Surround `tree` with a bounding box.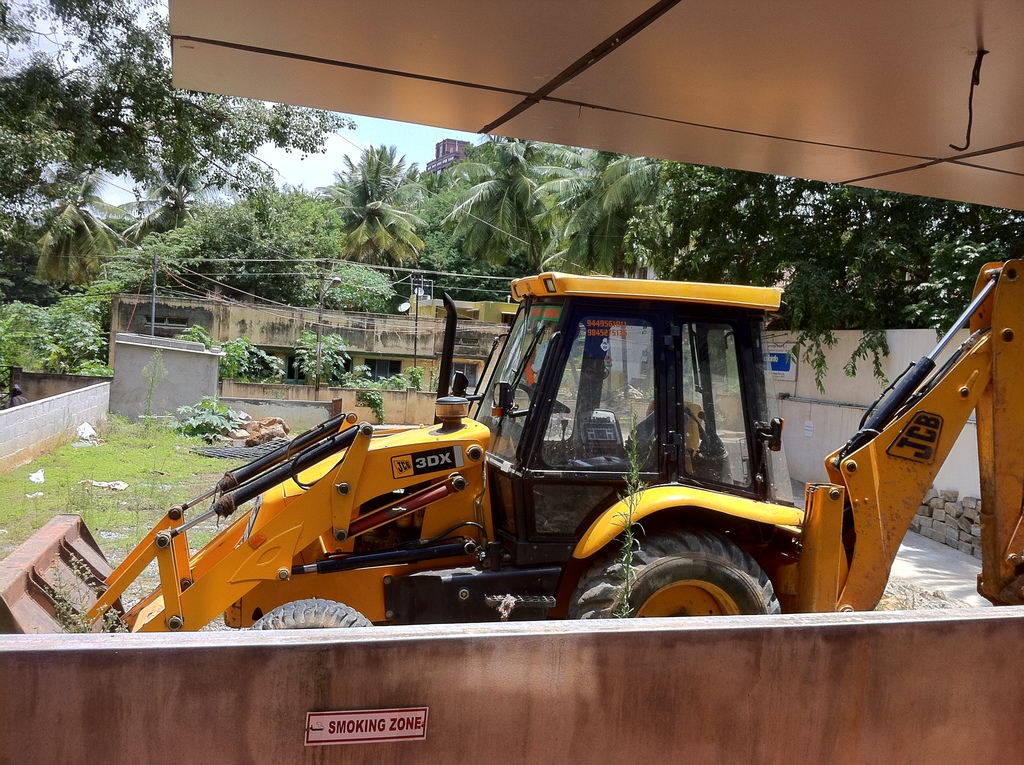
(326,143,428,267).
